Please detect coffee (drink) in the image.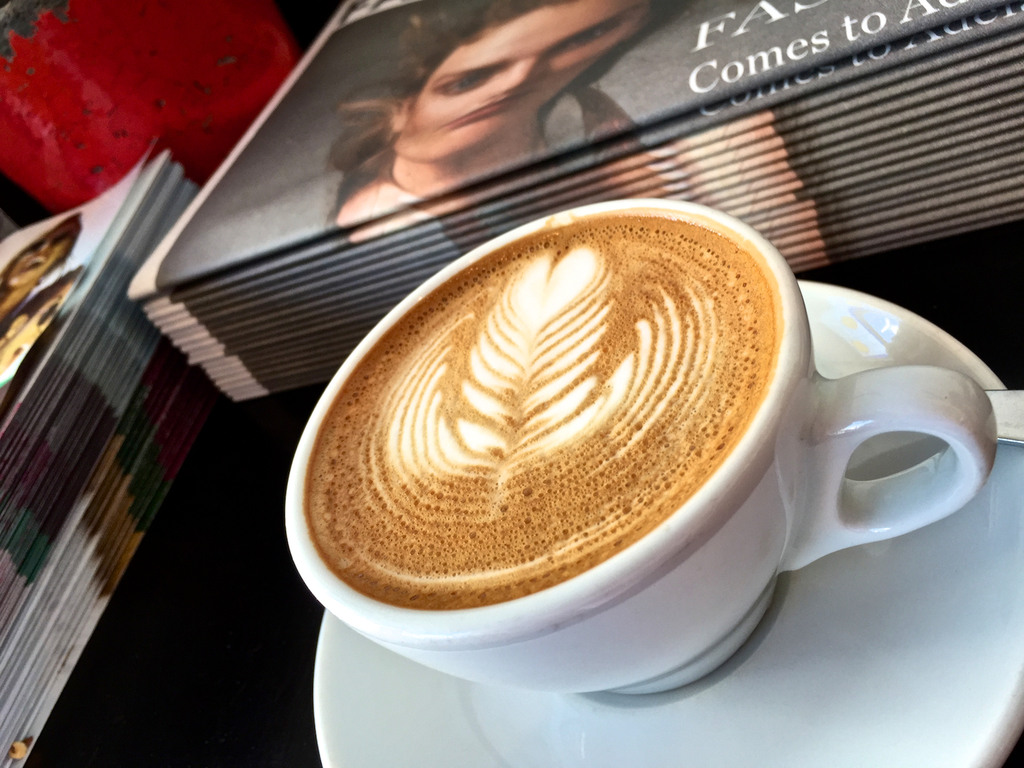
crop(305, 232, 776, 604).
